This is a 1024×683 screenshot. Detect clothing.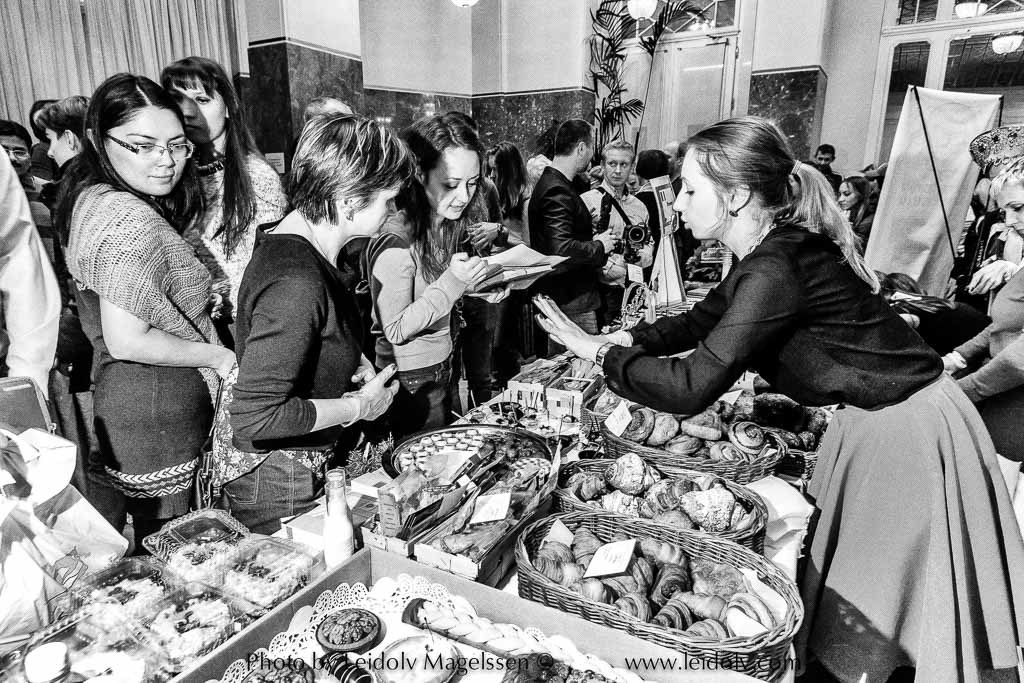
(x1=172, y1=134, x2=301, y2=318).
